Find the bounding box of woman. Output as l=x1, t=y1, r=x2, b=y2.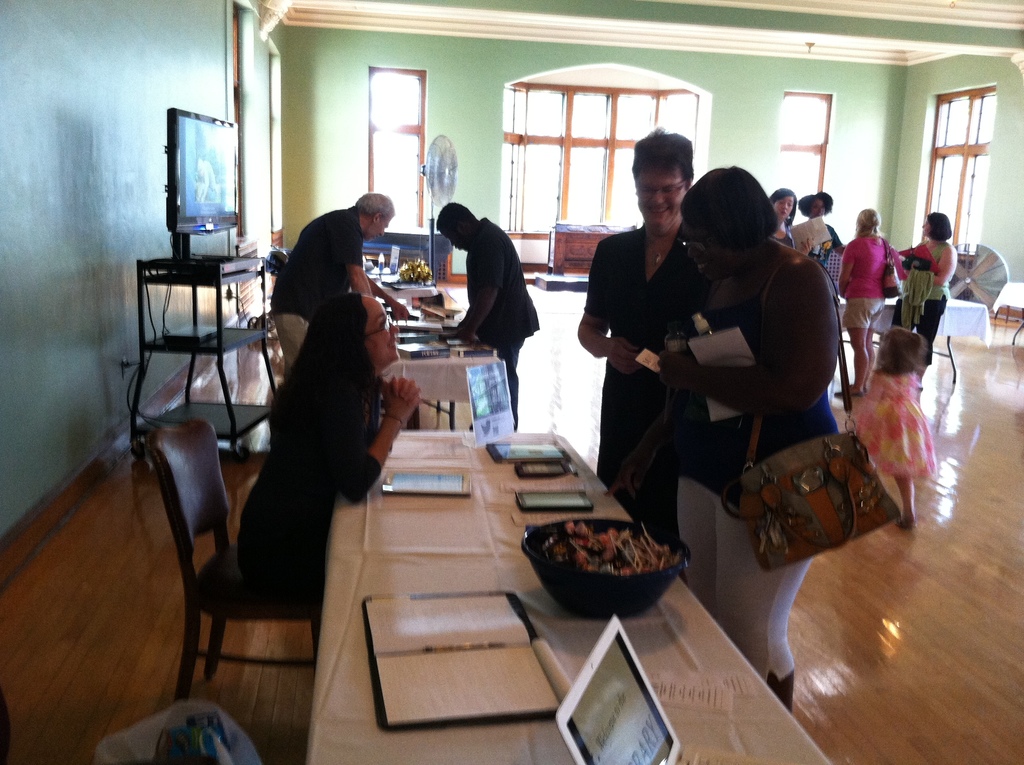
l=237, t=292, r=420, b=597.
